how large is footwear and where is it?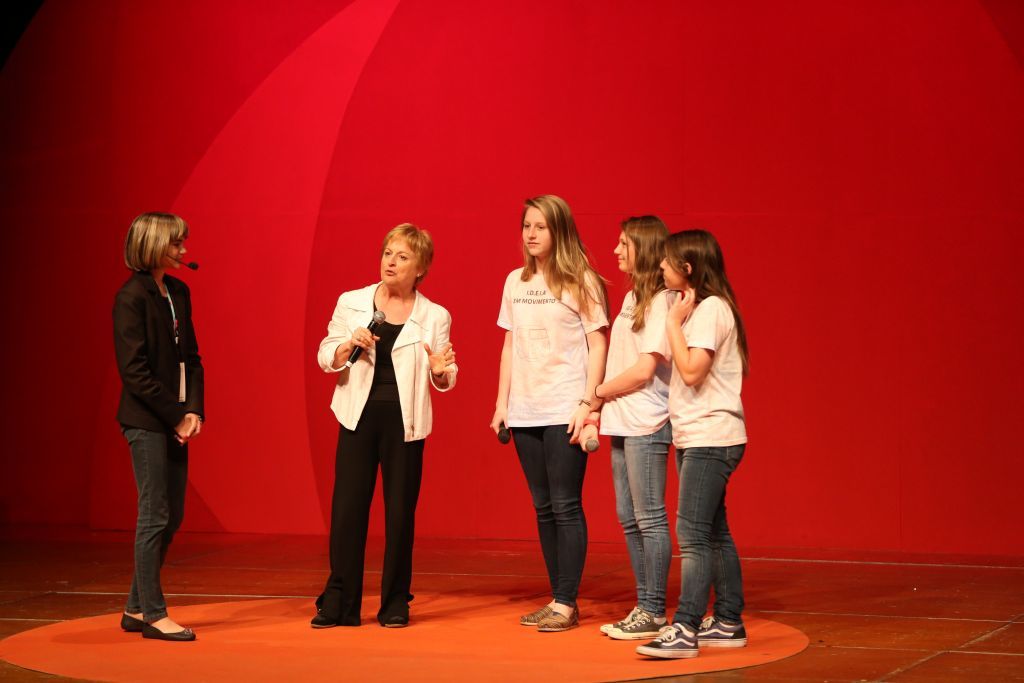
Bounding box: 313 608 354 627.
